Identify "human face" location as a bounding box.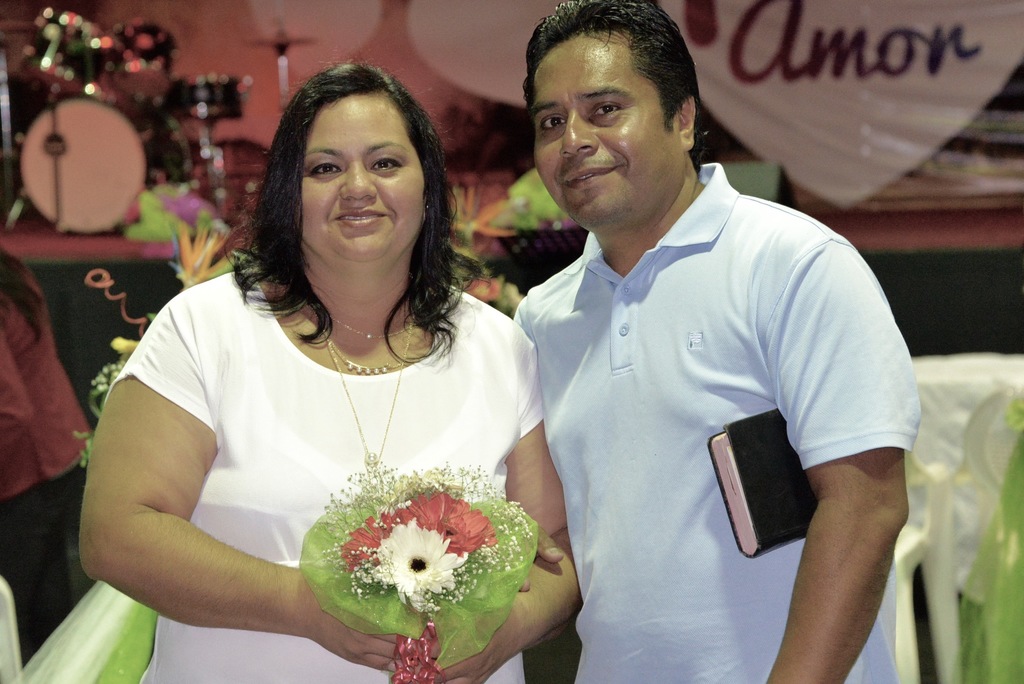
(x1=532, y1=31, x2=684, y2=234).
